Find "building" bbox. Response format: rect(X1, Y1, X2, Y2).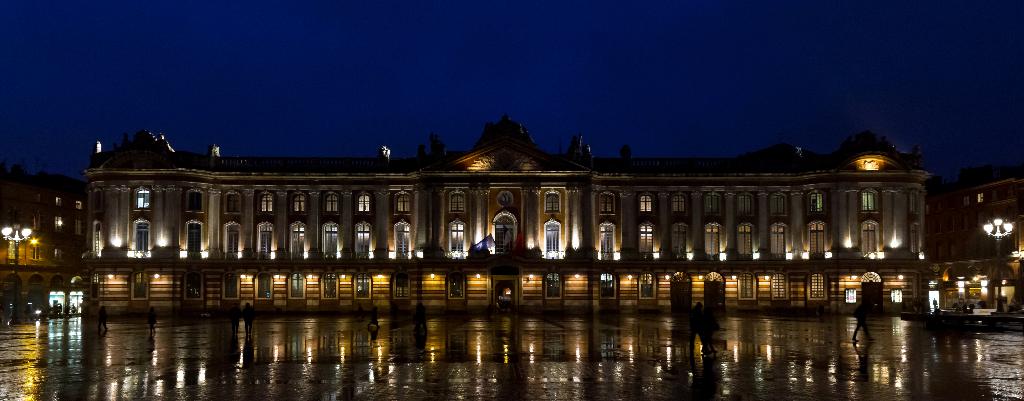
rect(929, 167, 1023, 320).
